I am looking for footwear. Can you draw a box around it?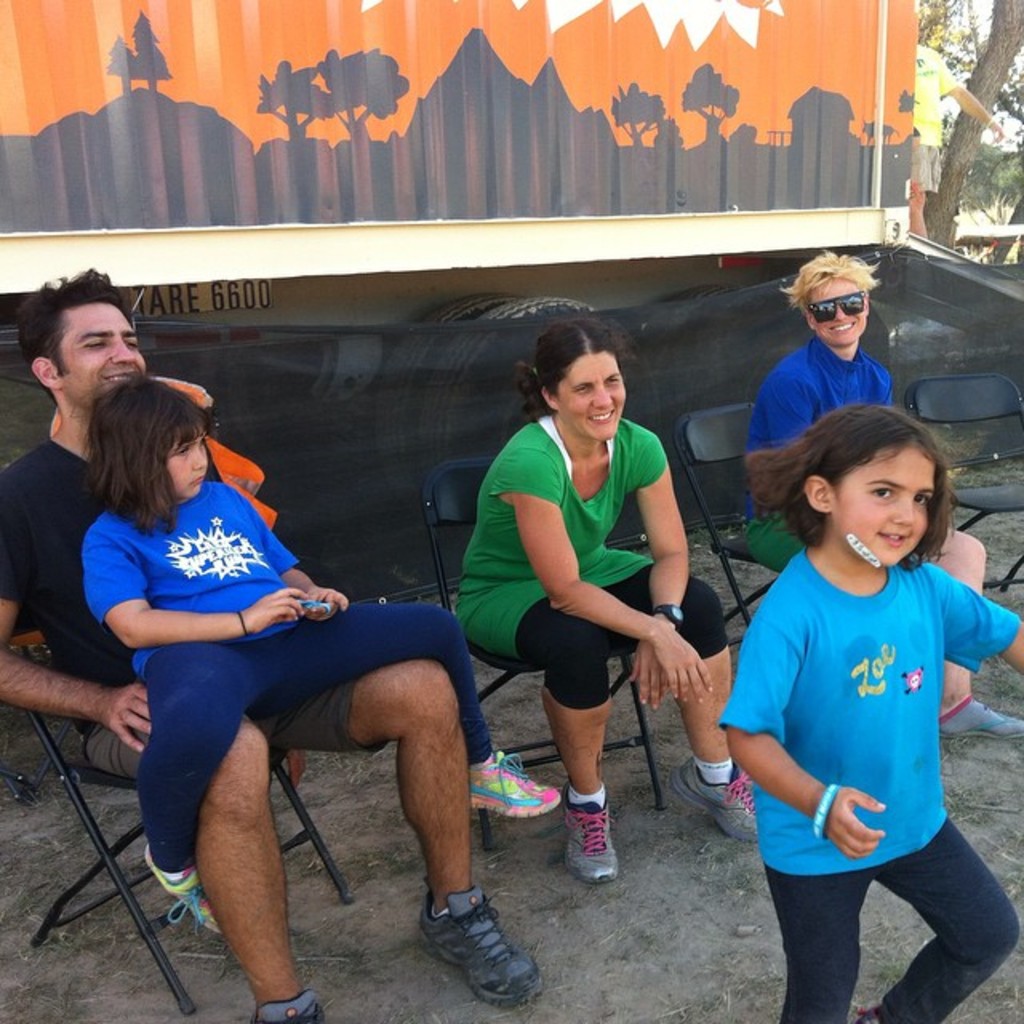
Sure, the bounding box is [left=472, top=747, right=565, bottom=814].
